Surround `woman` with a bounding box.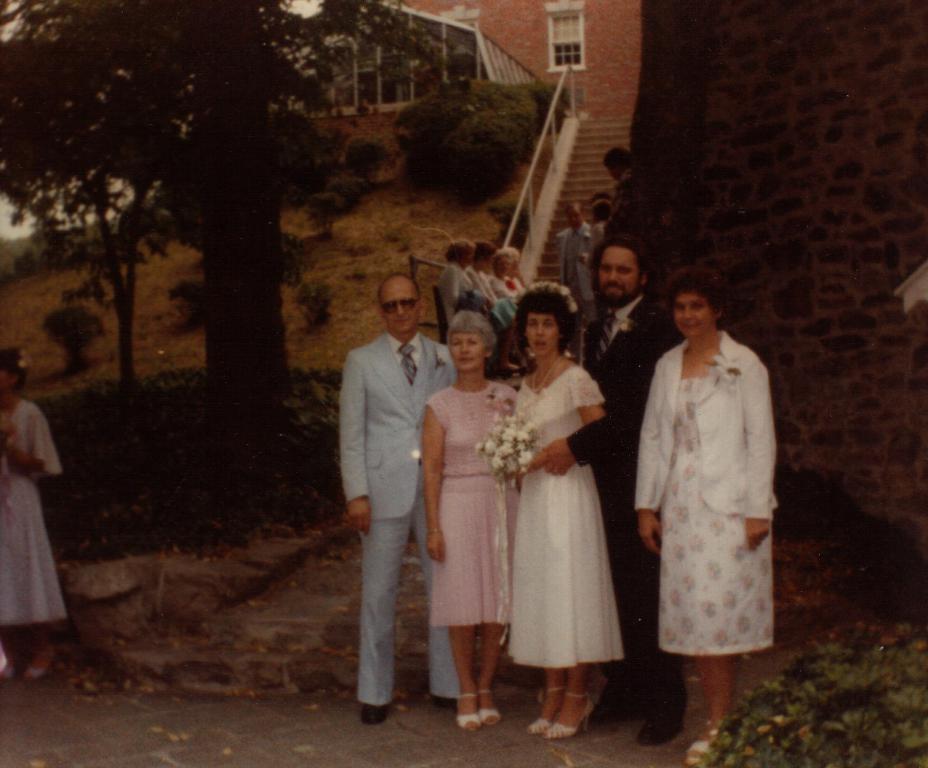
(484, 244, 526, 305).
